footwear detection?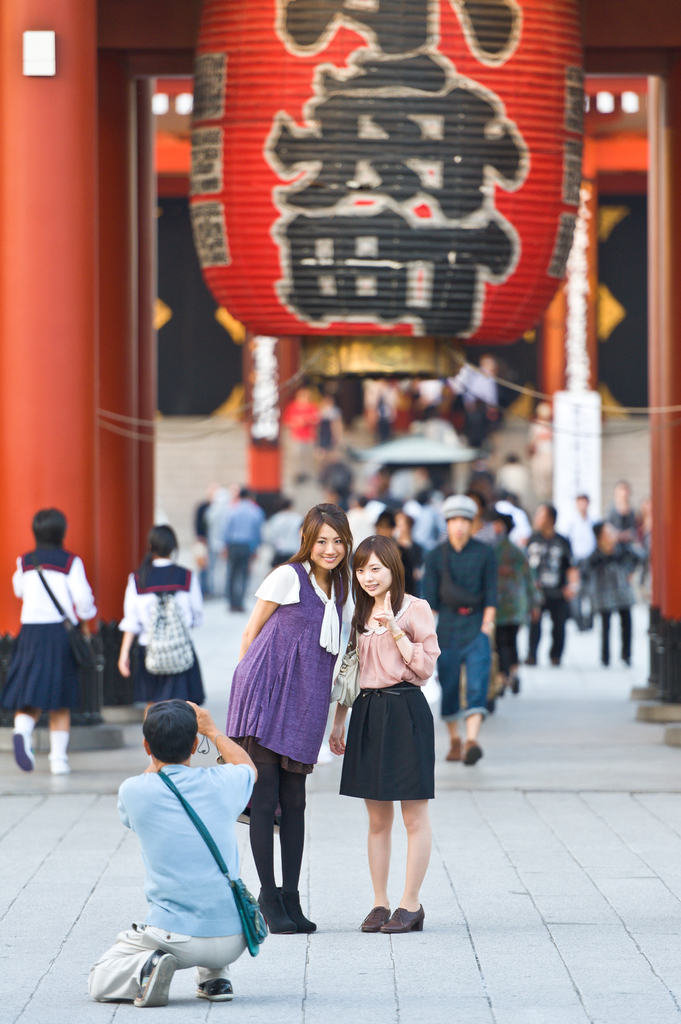
locate(367, 908, 390, 934)
